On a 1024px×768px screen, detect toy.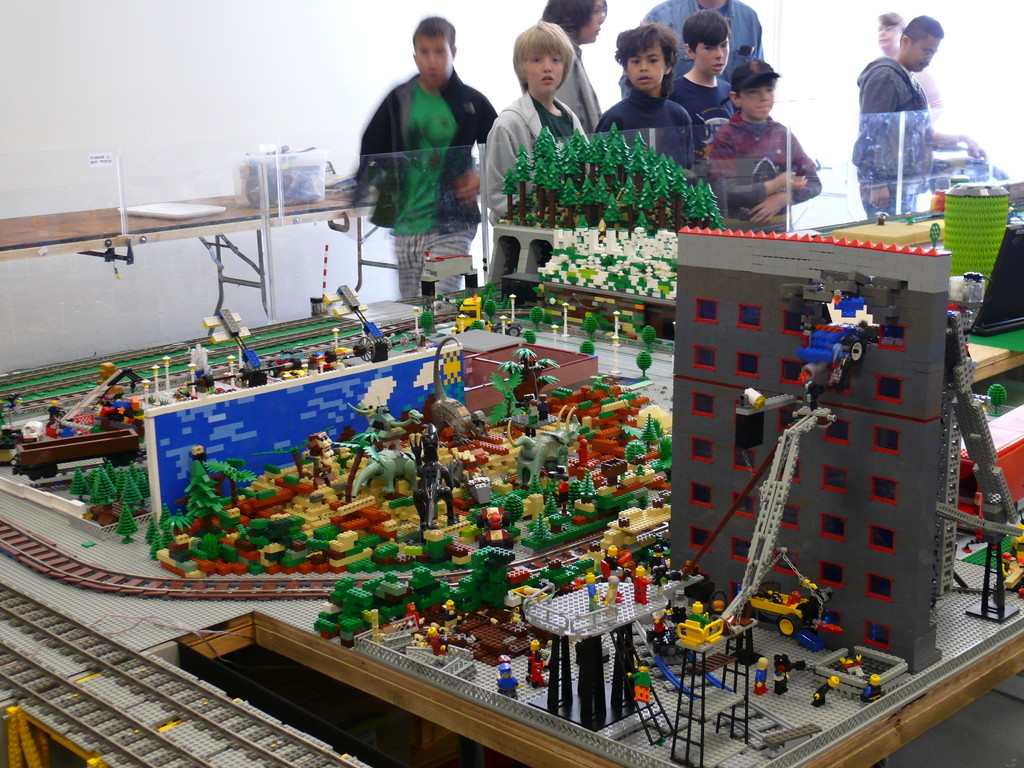
{"left": 526, "top": 636, "right": 547, "bottom": 689}.
